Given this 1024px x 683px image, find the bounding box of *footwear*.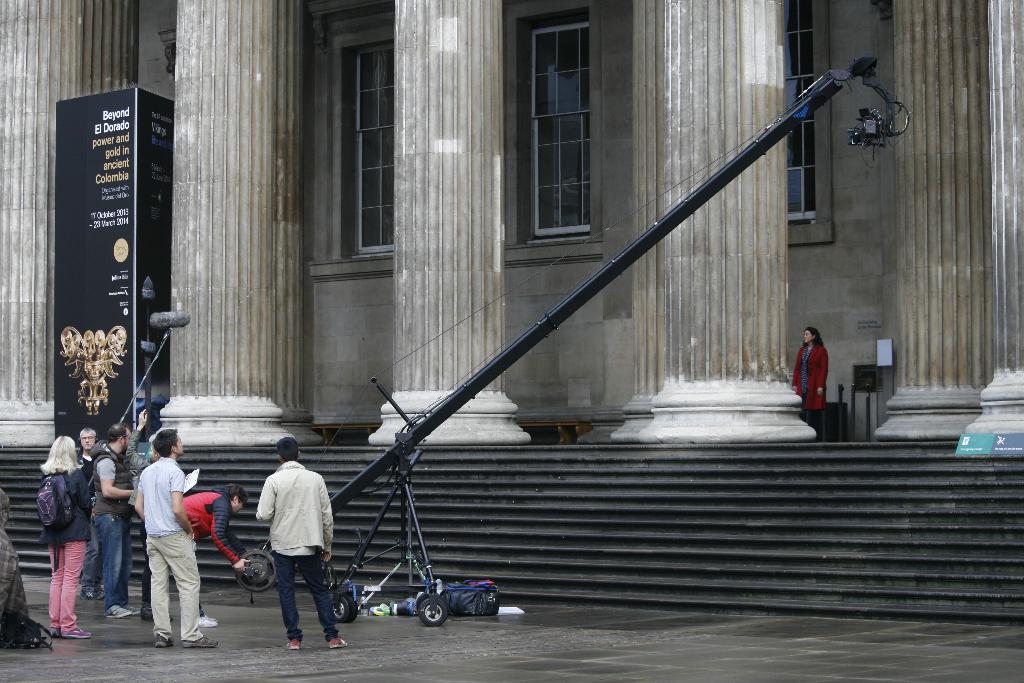
bbox=[286, 635, 303, 650].
